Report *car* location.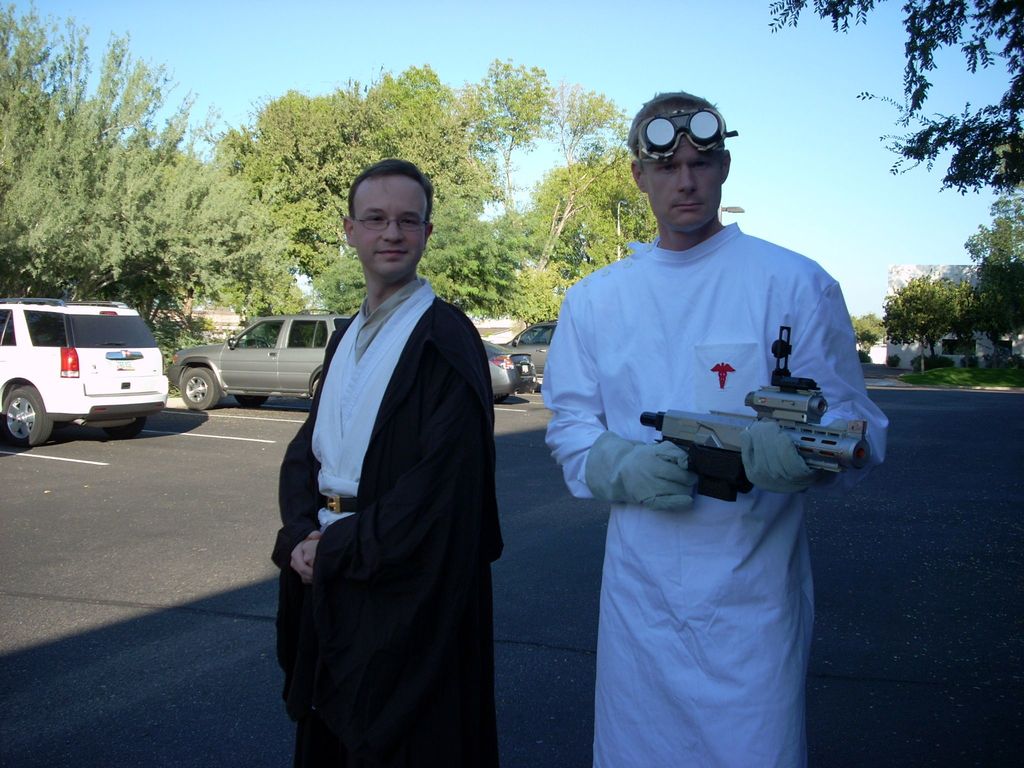
Report: {"left": 4, "top": 292, "right": 173, "bottom": 443}.
